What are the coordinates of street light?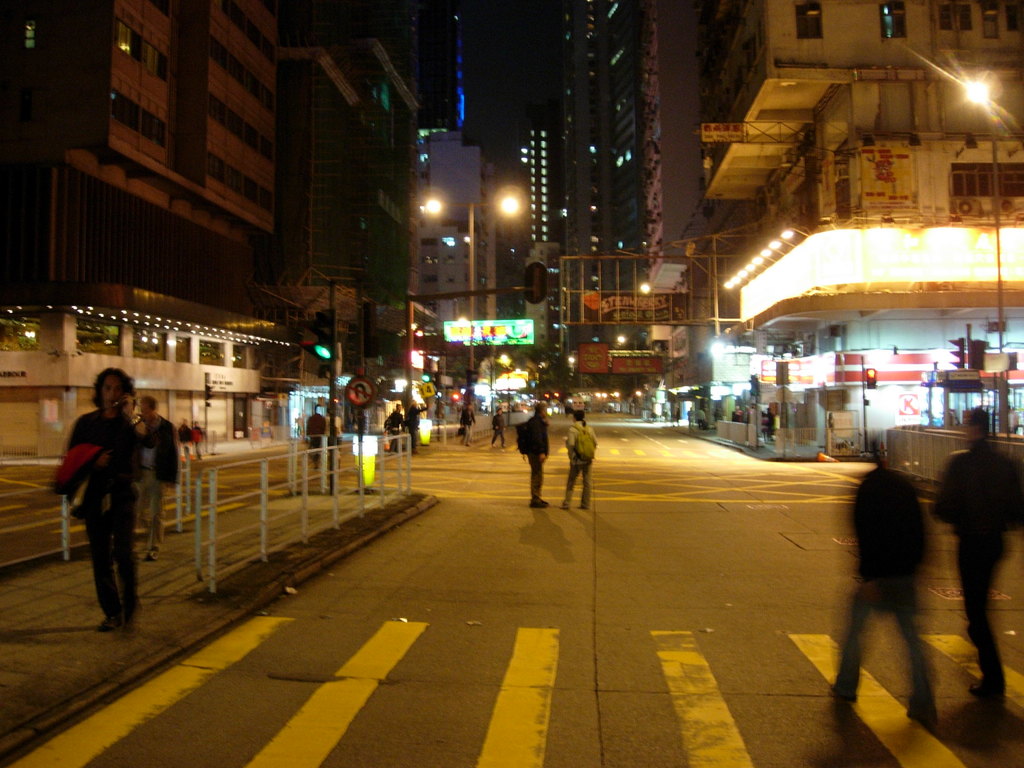
419:187:524:392.
